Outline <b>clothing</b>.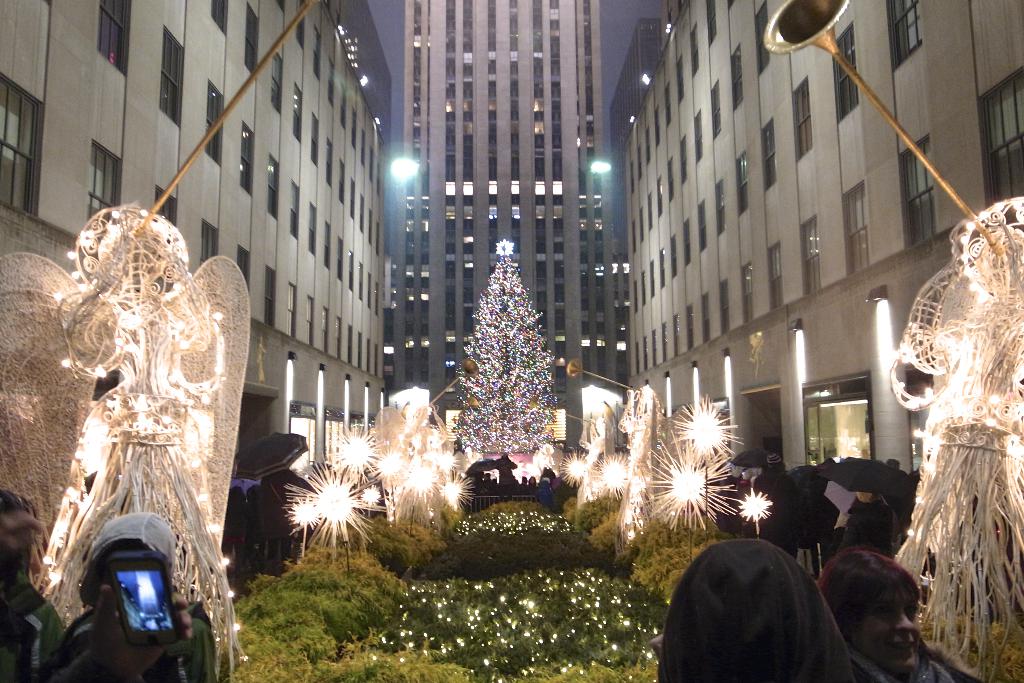
Outline: 0 489 64 682.
